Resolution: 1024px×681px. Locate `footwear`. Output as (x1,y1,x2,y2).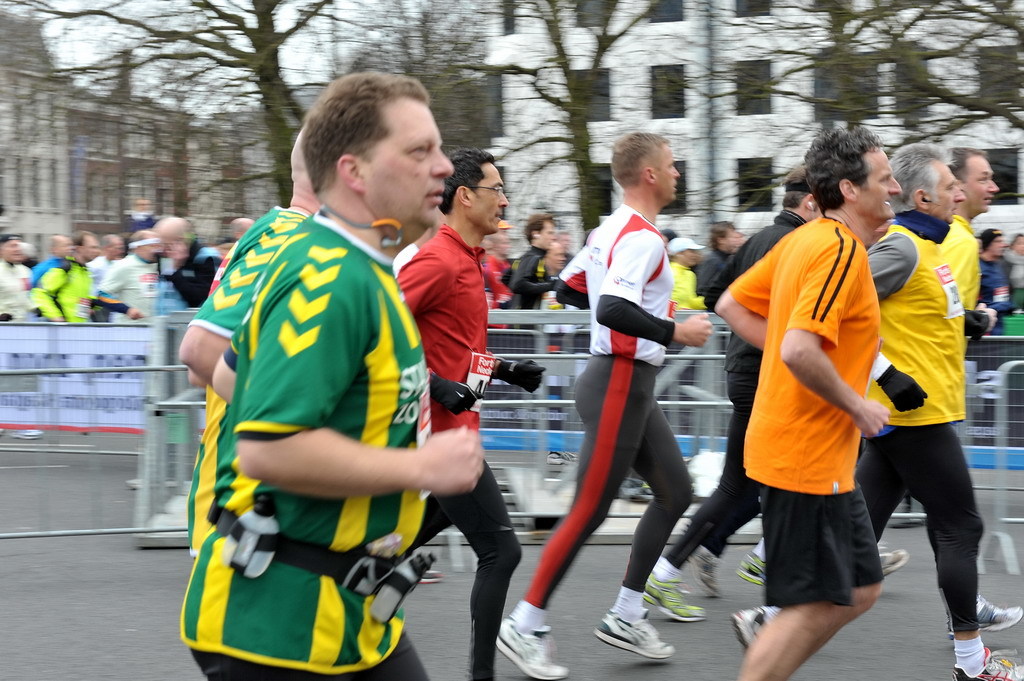
(950,595,1022,634).
